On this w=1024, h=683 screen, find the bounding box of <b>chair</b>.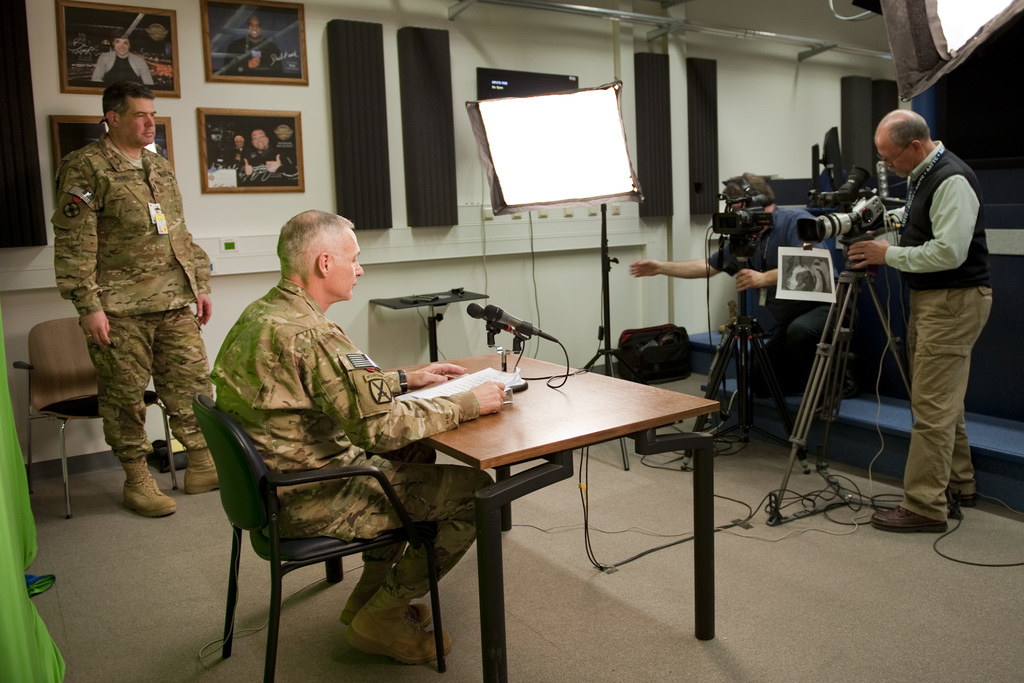
Bounding box: (left=15, top=318, right=188, bottom=520).
